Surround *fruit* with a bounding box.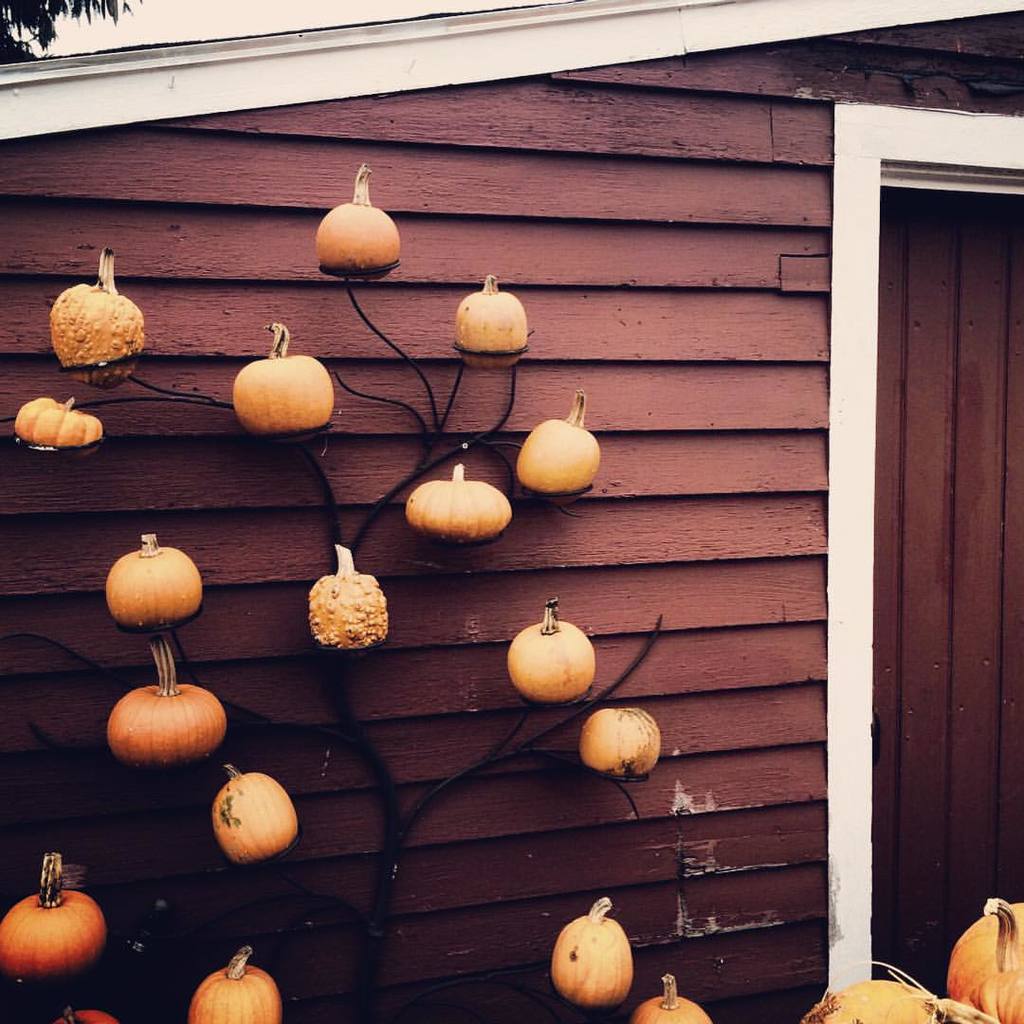
[left=513, top=415, right=604, bottom=503].
